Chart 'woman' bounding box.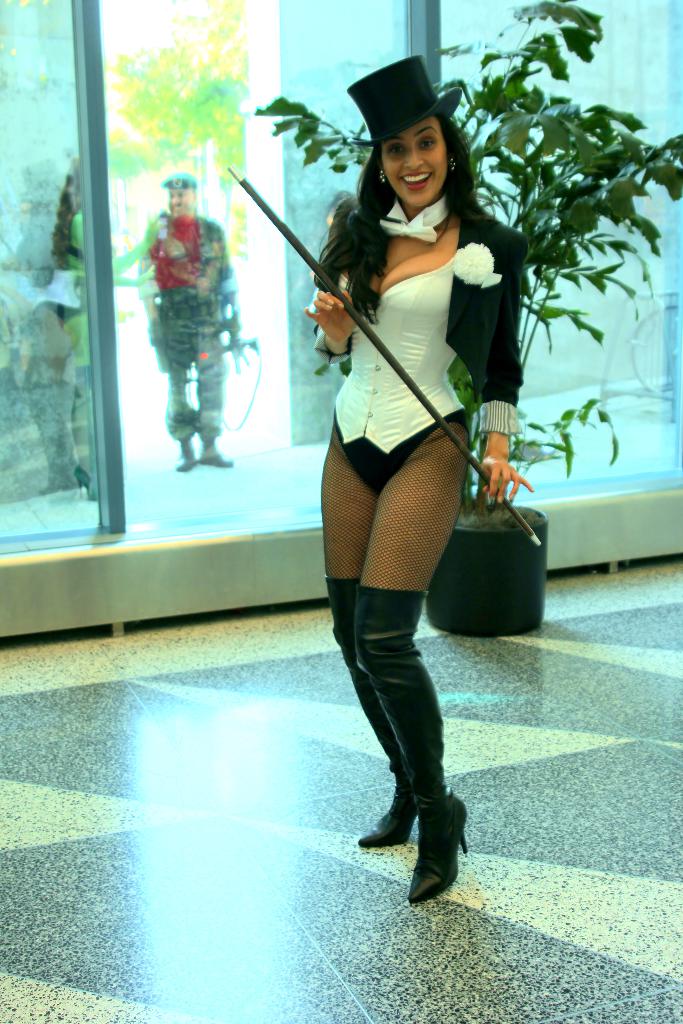
Charted: Rect(281, 70, 536, 853).
